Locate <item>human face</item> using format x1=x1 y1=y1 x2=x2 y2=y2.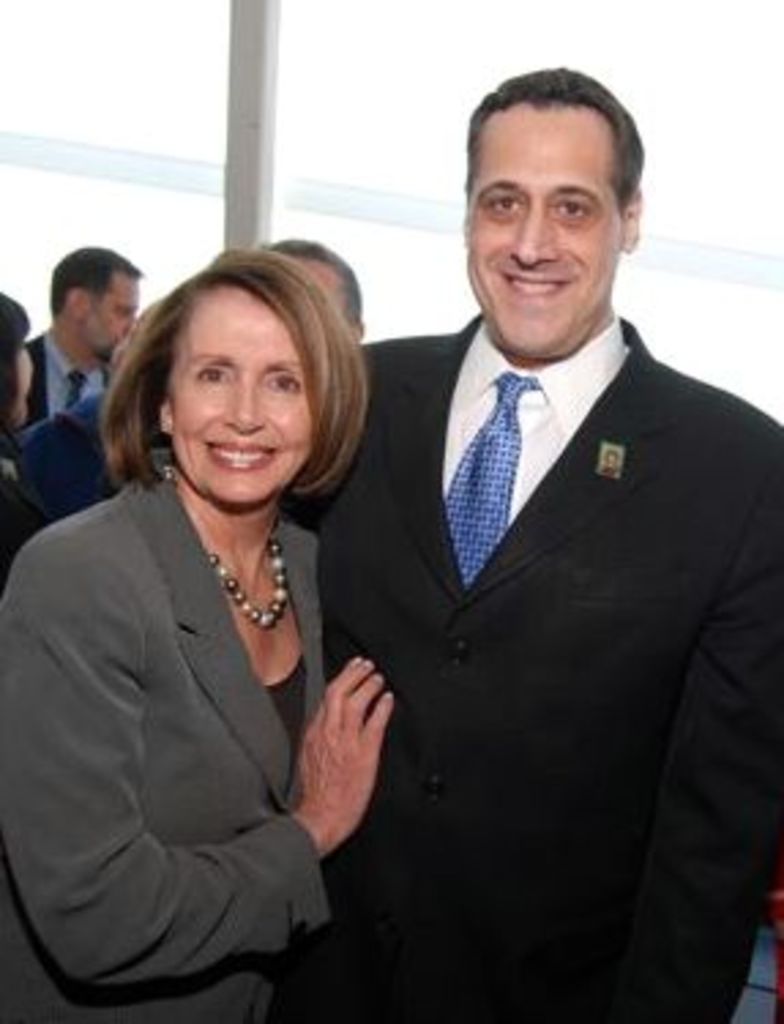
x1=85 y1=270 x2=139 y2=358.
